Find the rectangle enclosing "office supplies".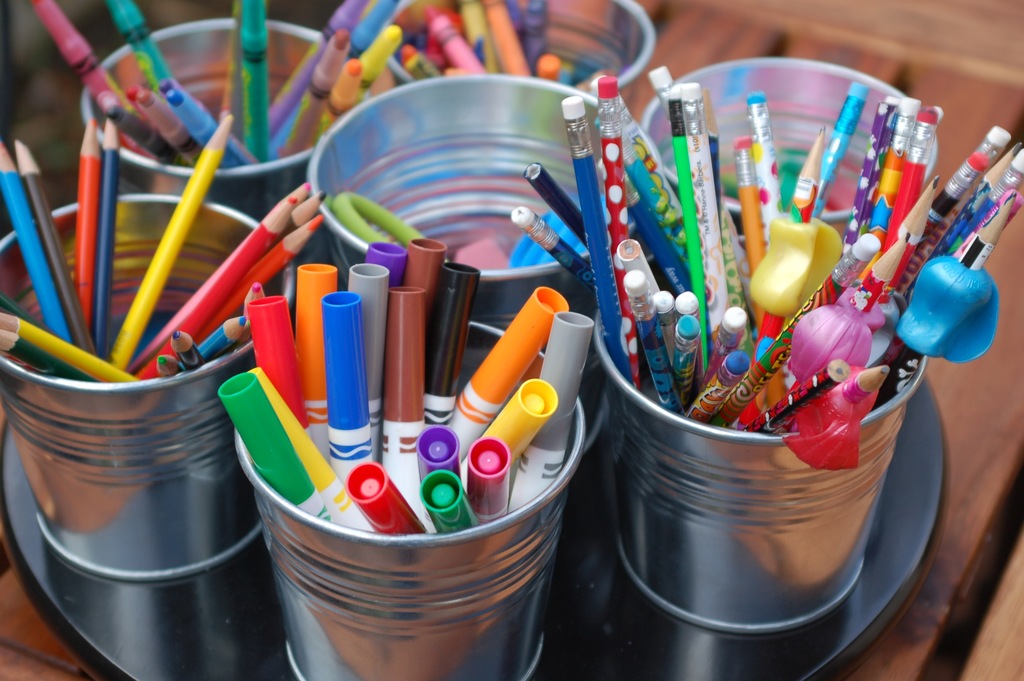
box(749, 359, 844, 432).
